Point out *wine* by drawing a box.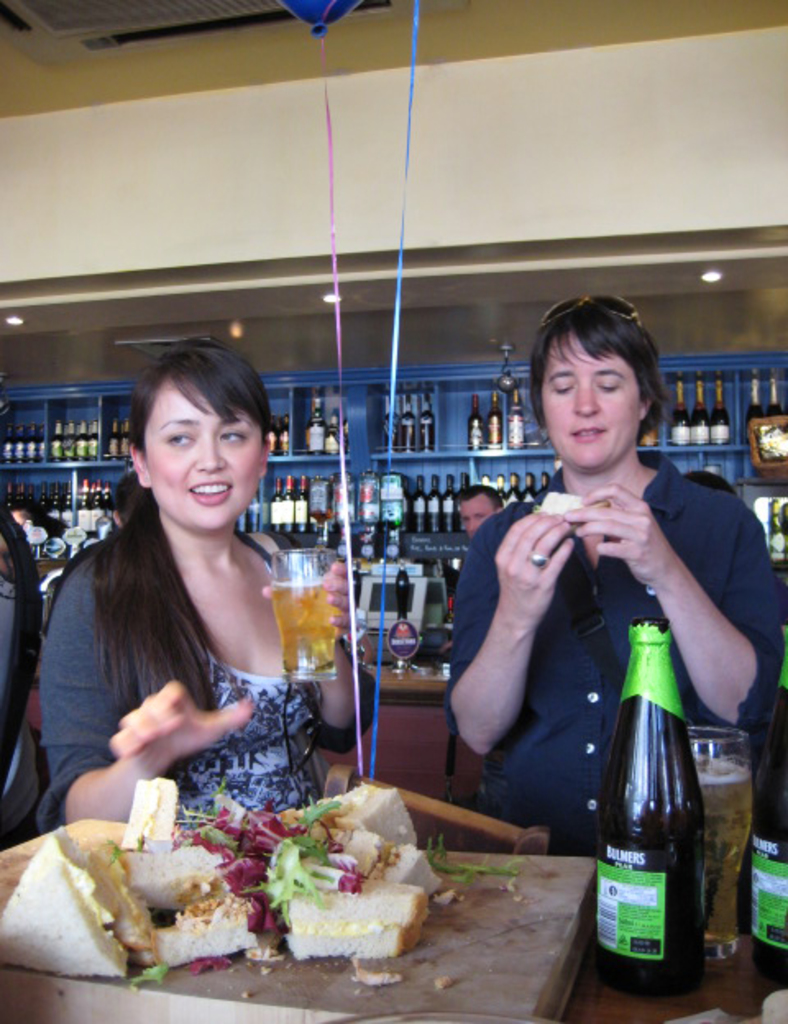
detection(105, 415, 118, 458).
